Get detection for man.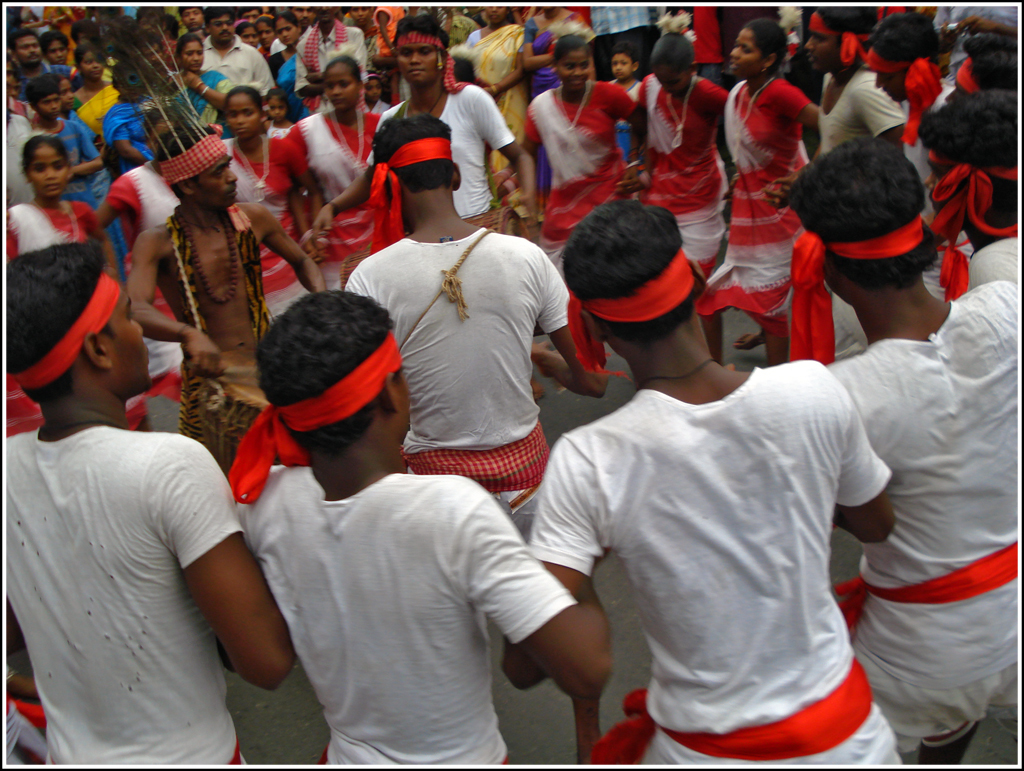
Detection: pyautogui.locateOnScreen(295, 9, 371, 110).
